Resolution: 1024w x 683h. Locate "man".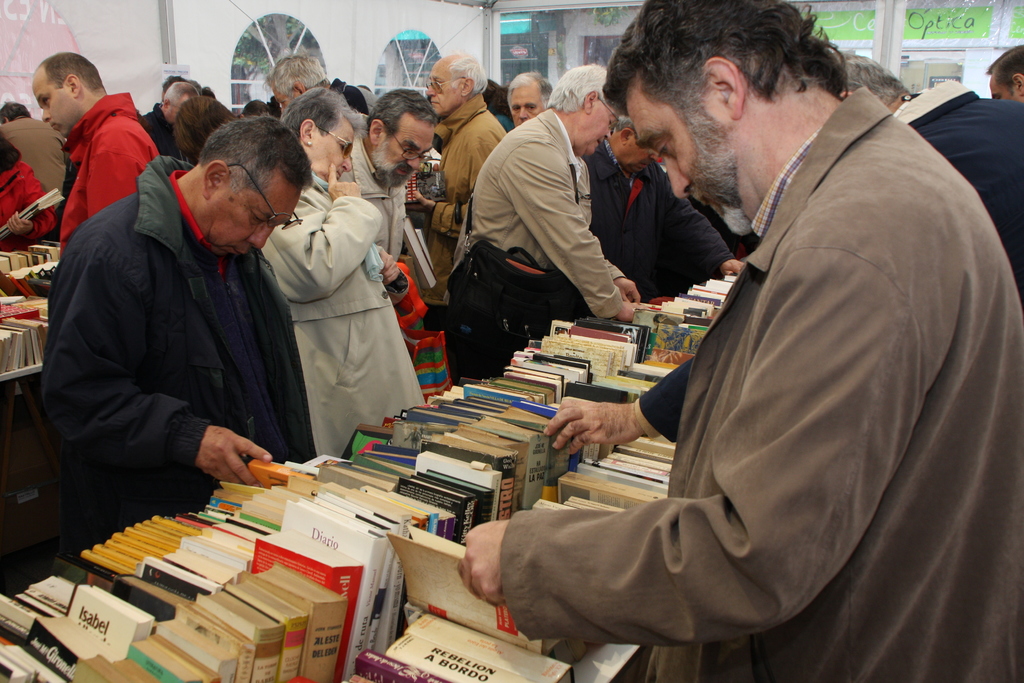
rect(412, 50, 507, 309).
